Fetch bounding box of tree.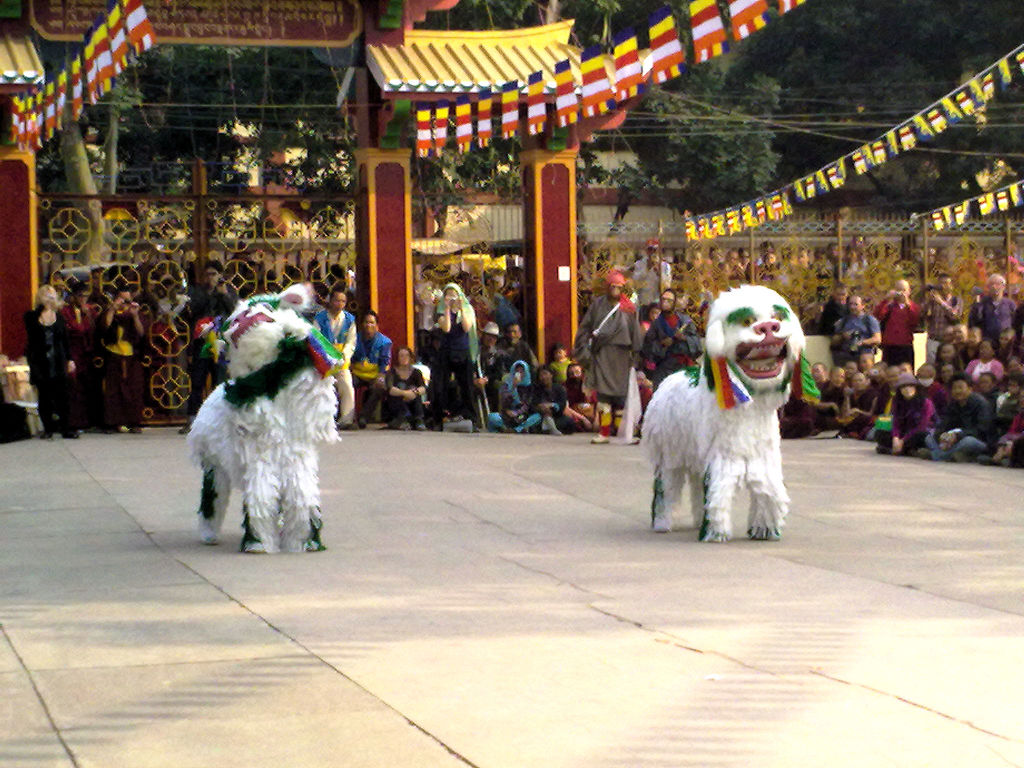
Bbox: Rect(532, 0, 1023, 214).
